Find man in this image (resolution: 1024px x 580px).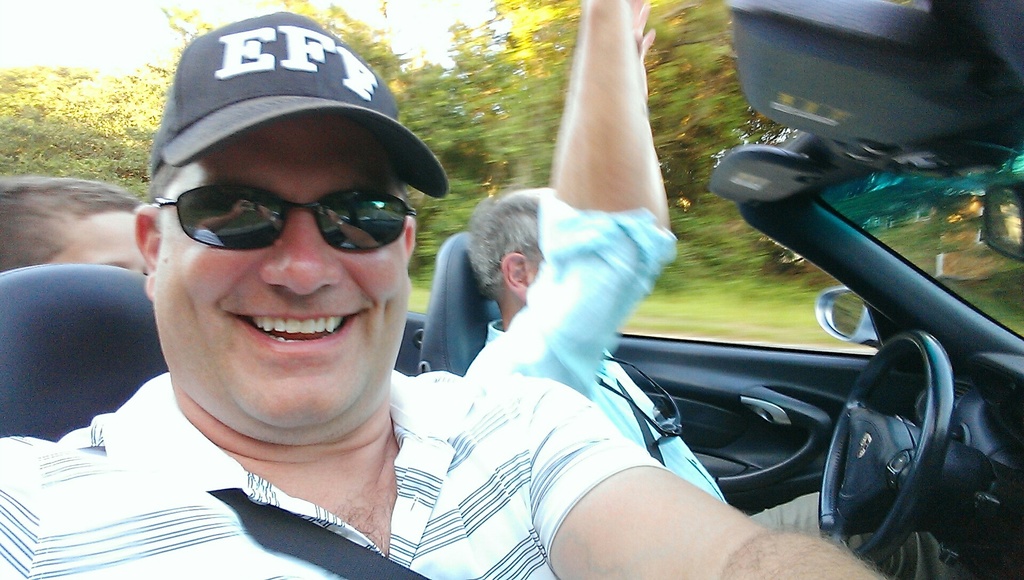
448, 0, 979, 579.
